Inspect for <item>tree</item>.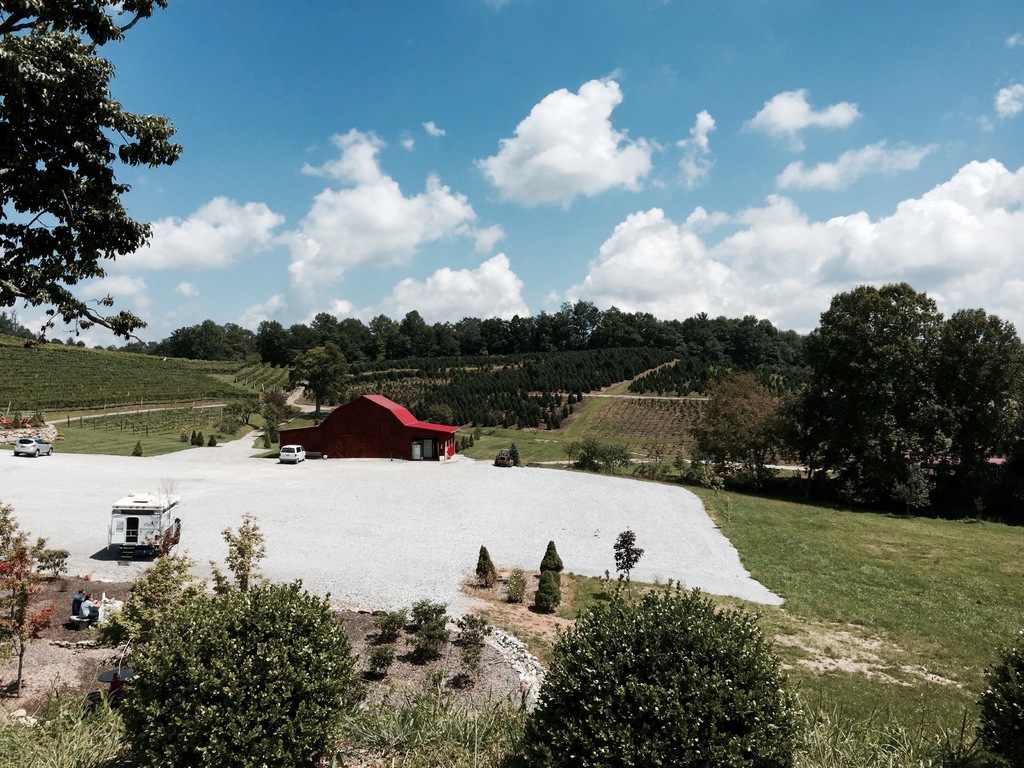
Inspection: [781, 254, 984, 524].
